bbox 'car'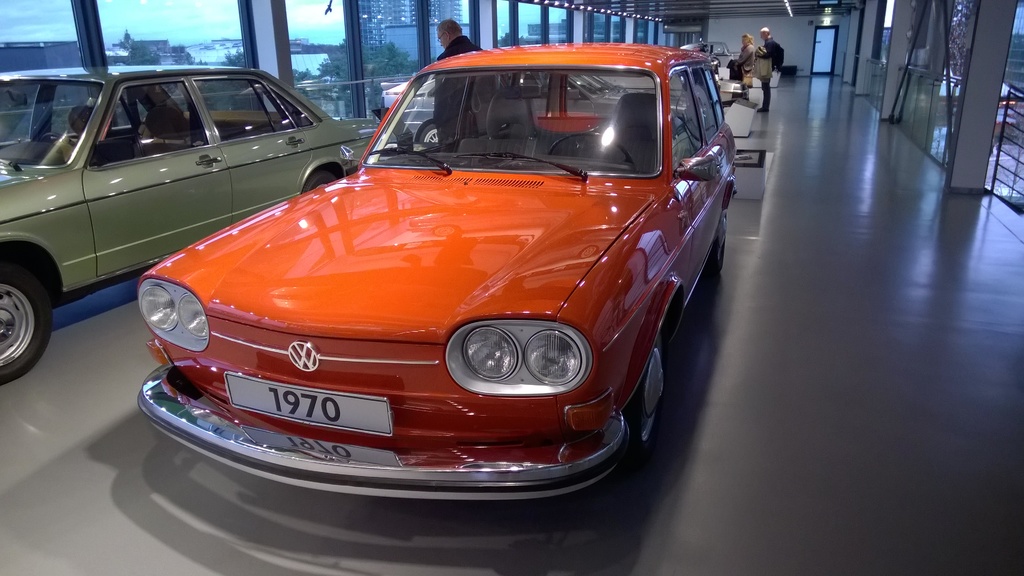
134 43 739 502
